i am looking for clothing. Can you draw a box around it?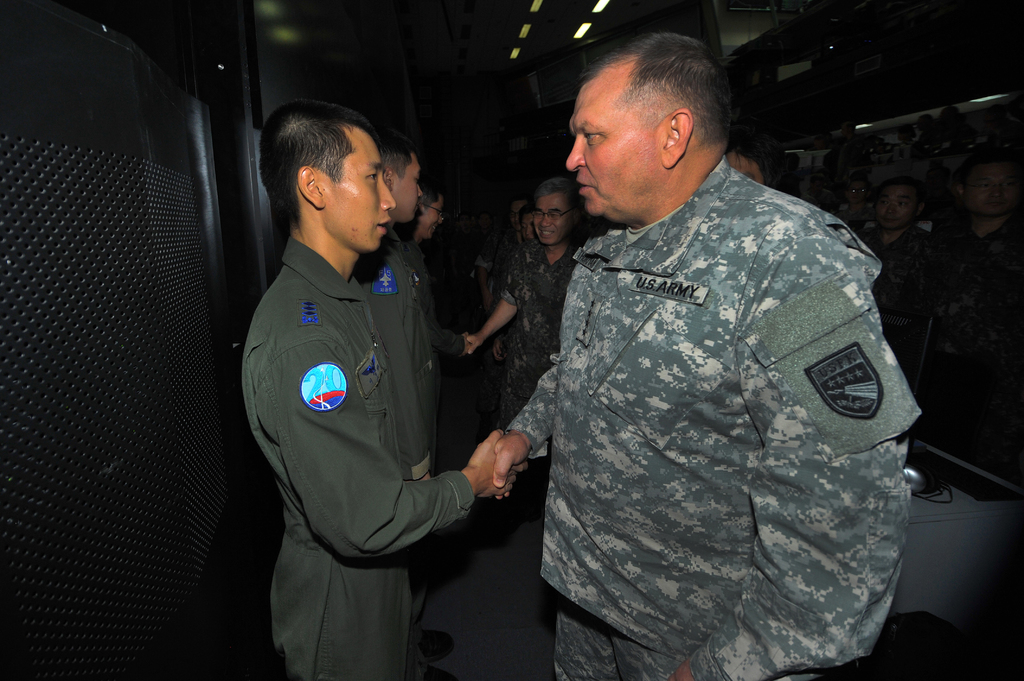
Sure, the bounding box is <region>930, 215, 1023, 391</region>.
